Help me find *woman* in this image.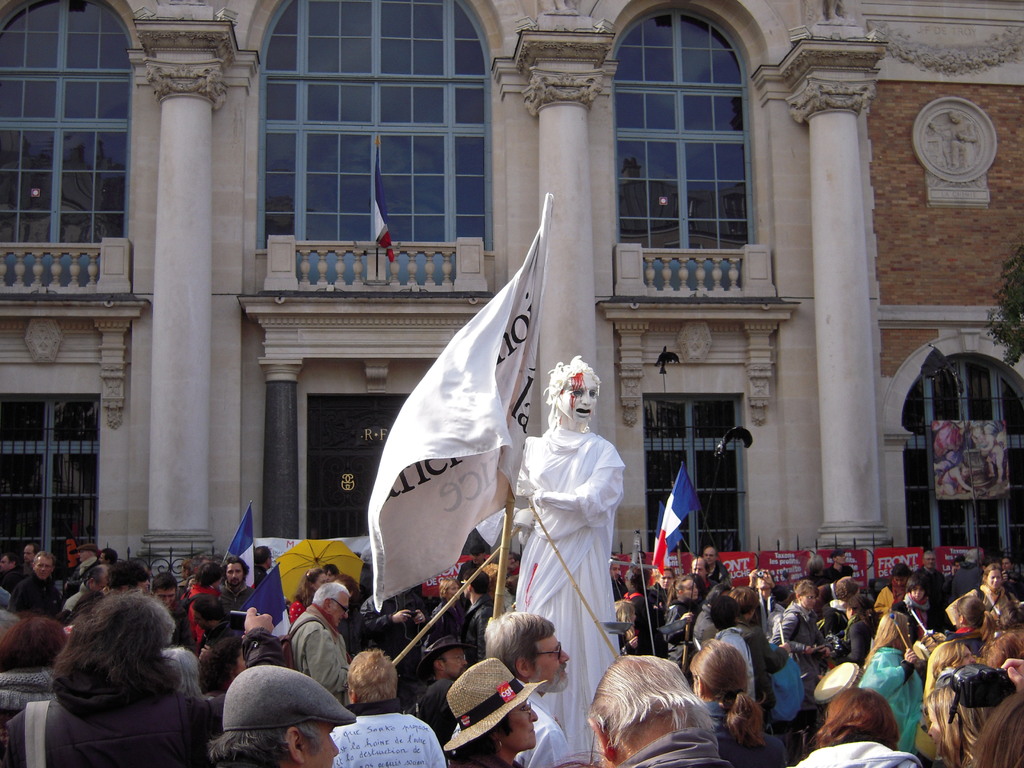
Found it: x1=287 y1=566 x2=328 y2=632.
